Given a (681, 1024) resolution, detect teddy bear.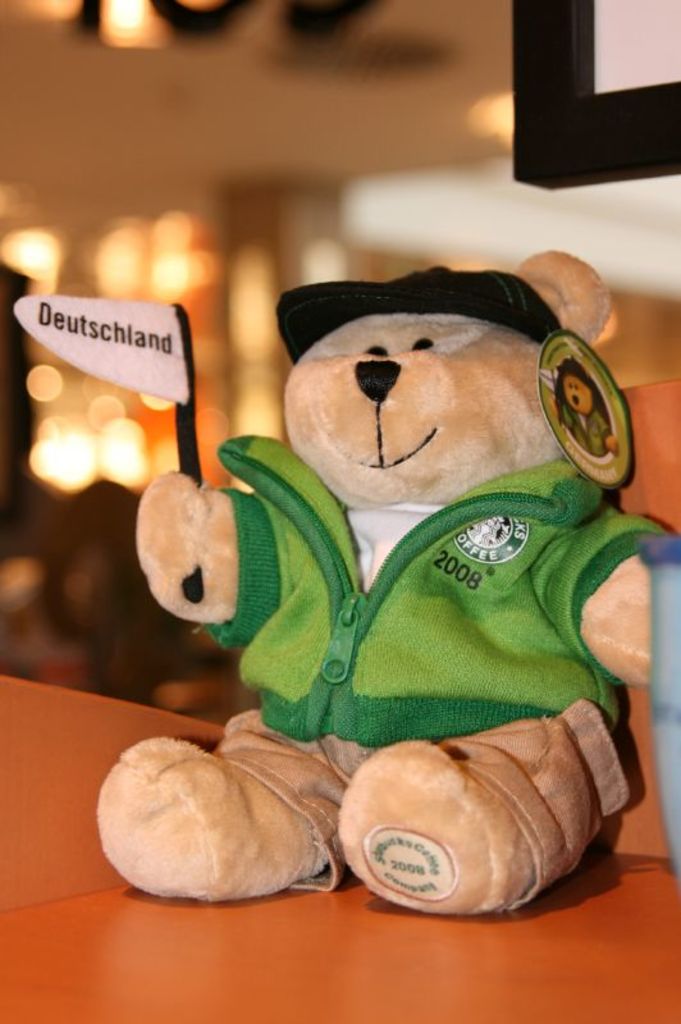
region(82, 243, 671, 908).
